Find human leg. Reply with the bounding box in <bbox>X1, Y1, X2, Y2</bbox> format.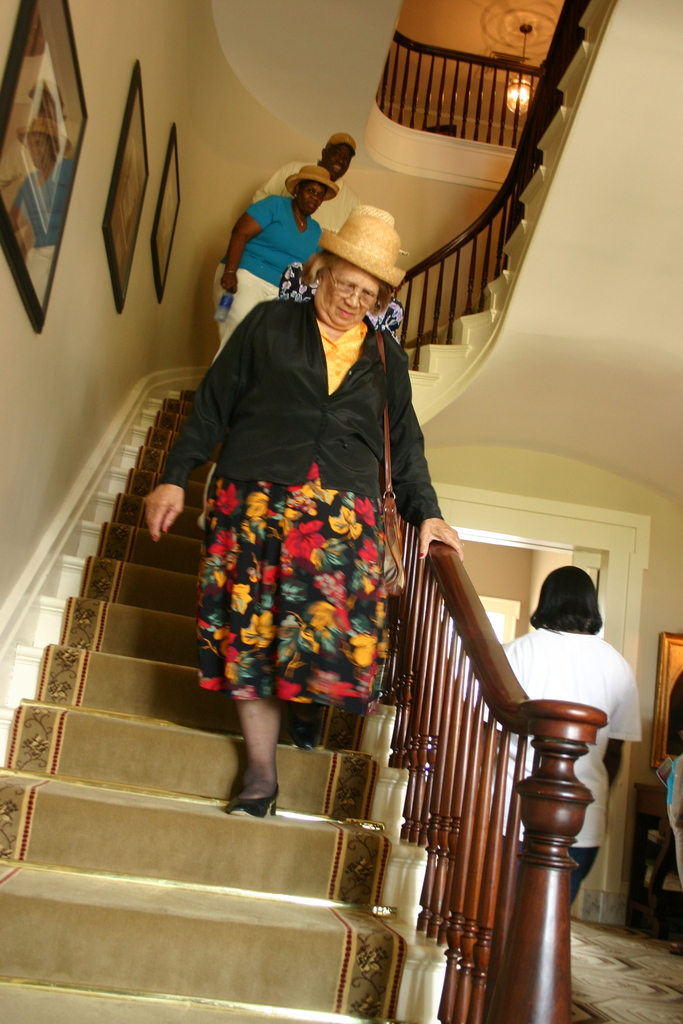
<bbox>208, 259, 267, 363</bbox>.
